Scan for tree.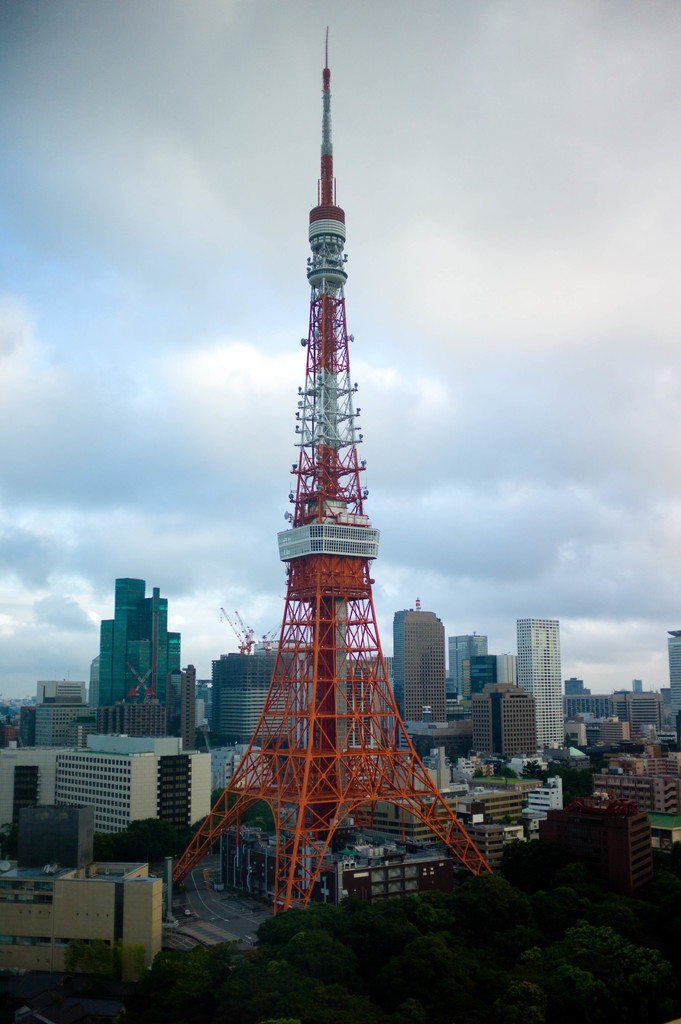
Scan result: (left=62, top=938, right=154, bottom=990).
